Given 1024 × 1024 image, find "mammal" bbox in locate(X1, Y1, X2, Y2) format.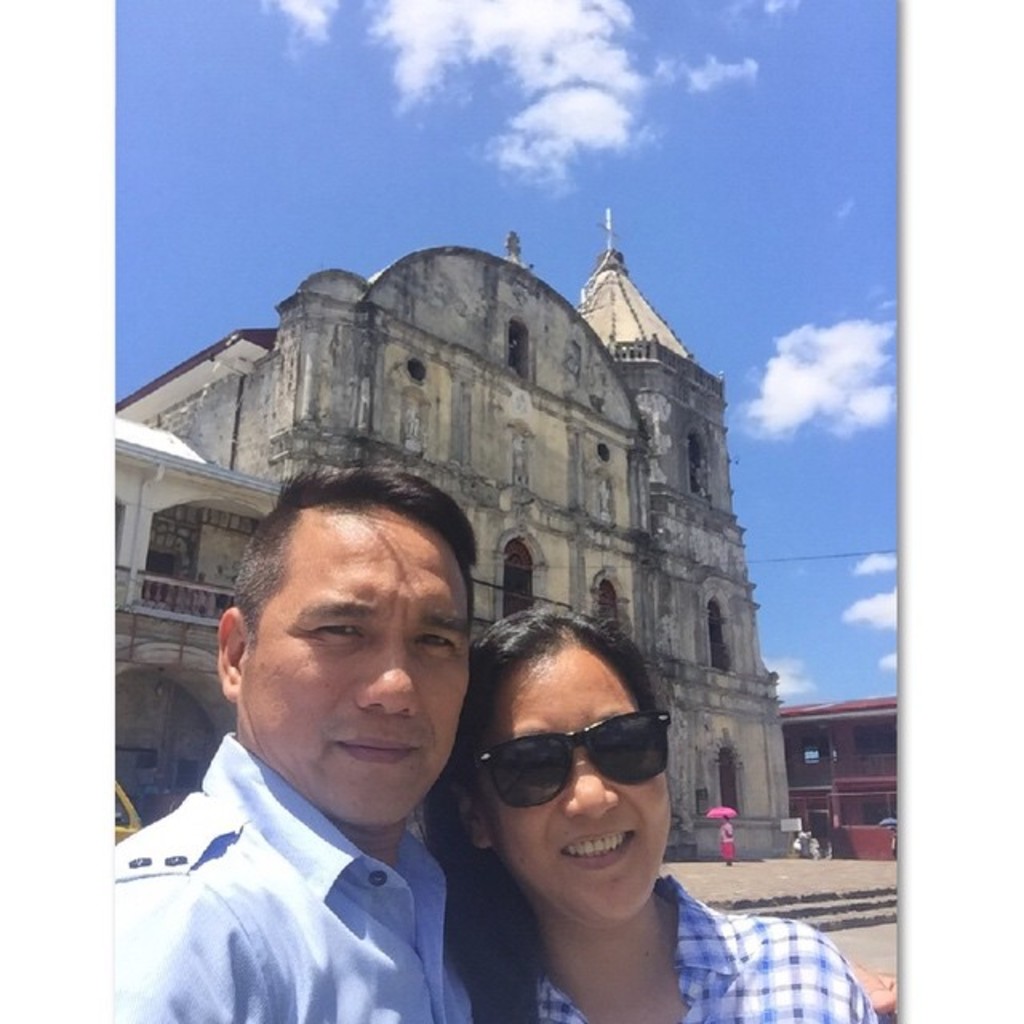
locate(106, 451, 483, 1022).
